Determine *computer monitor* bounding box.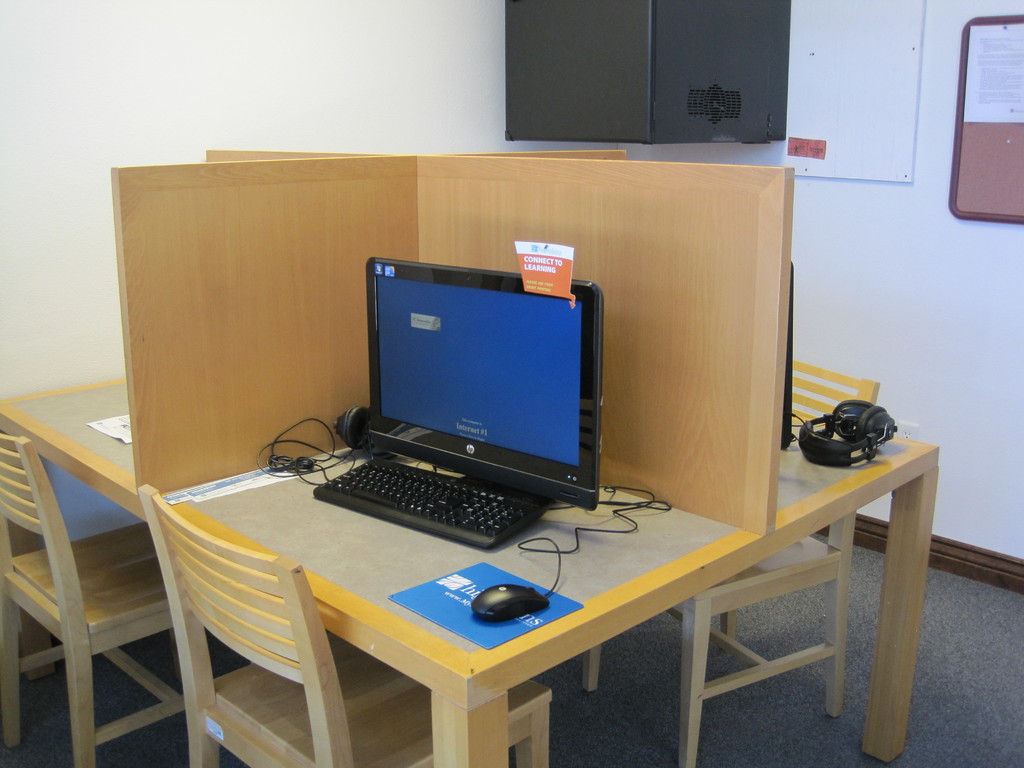
Determined: <region>309, 263, 600, 511</region>.
